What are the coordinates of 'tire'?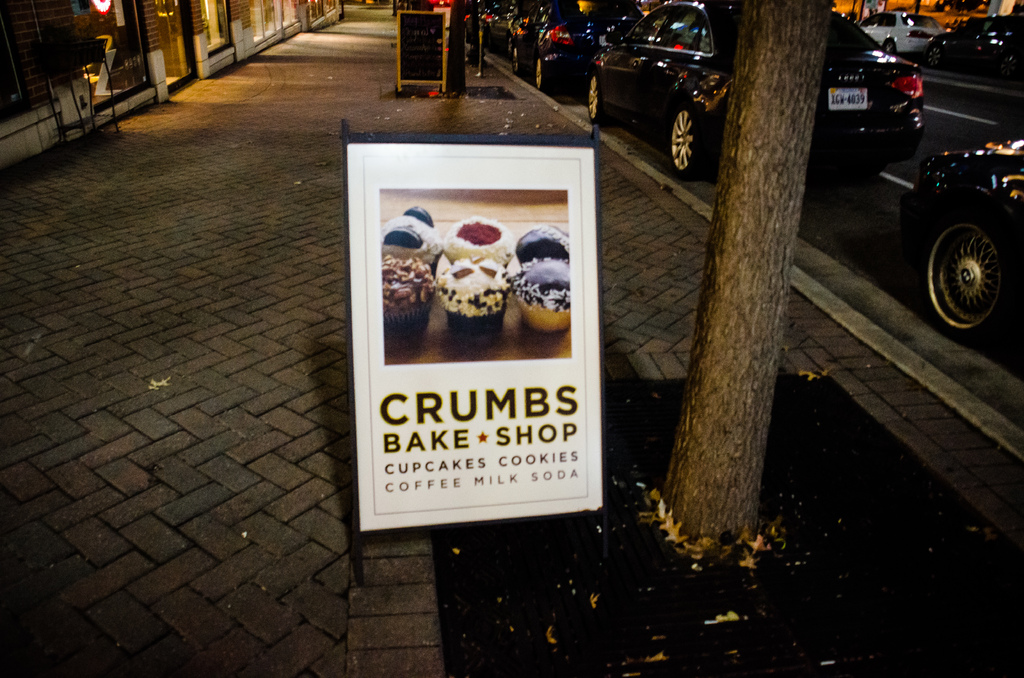
<bbox>924, 212, 1007, 336</bbox>.
